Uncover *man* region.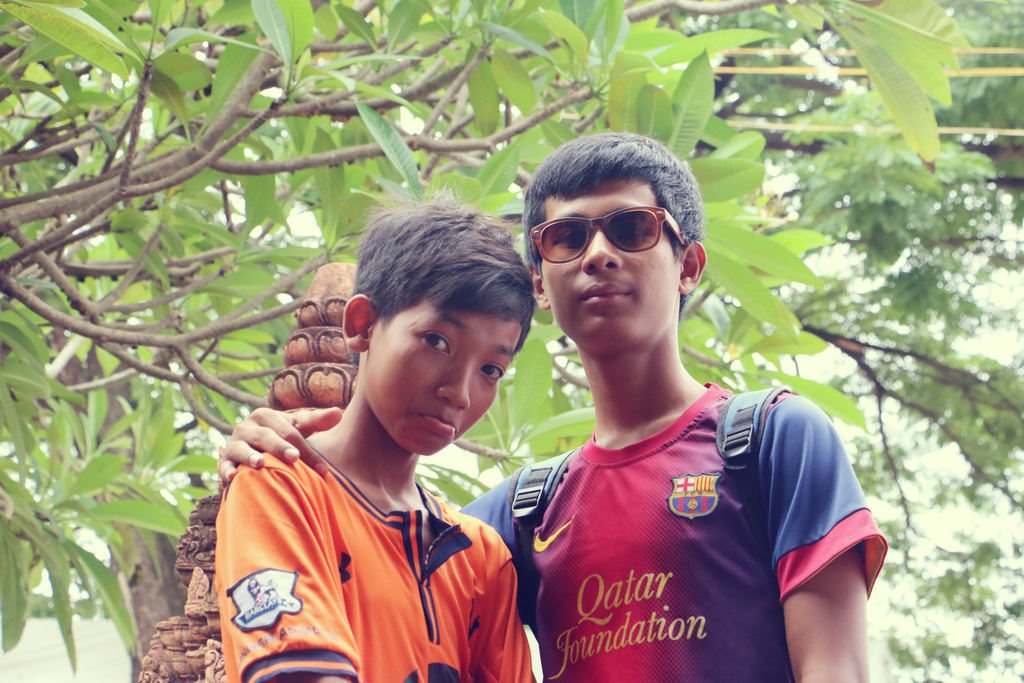
Uncovered: (216, 150, 618, 680).
